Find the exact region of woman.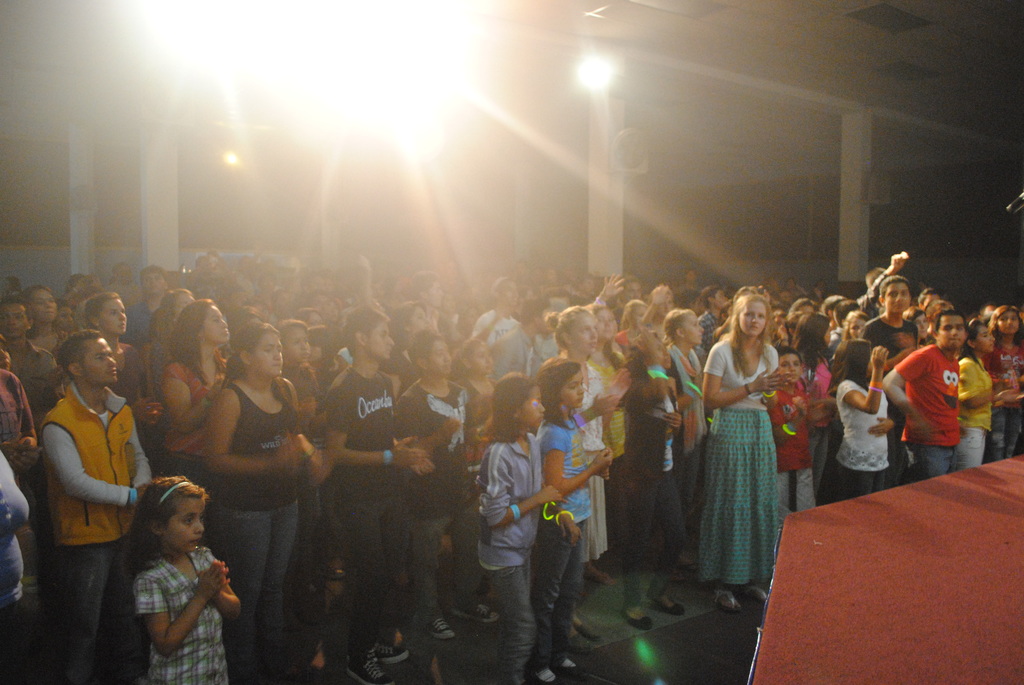
Exact region: (x1=788, y1=301, x2=819, y2=323).
